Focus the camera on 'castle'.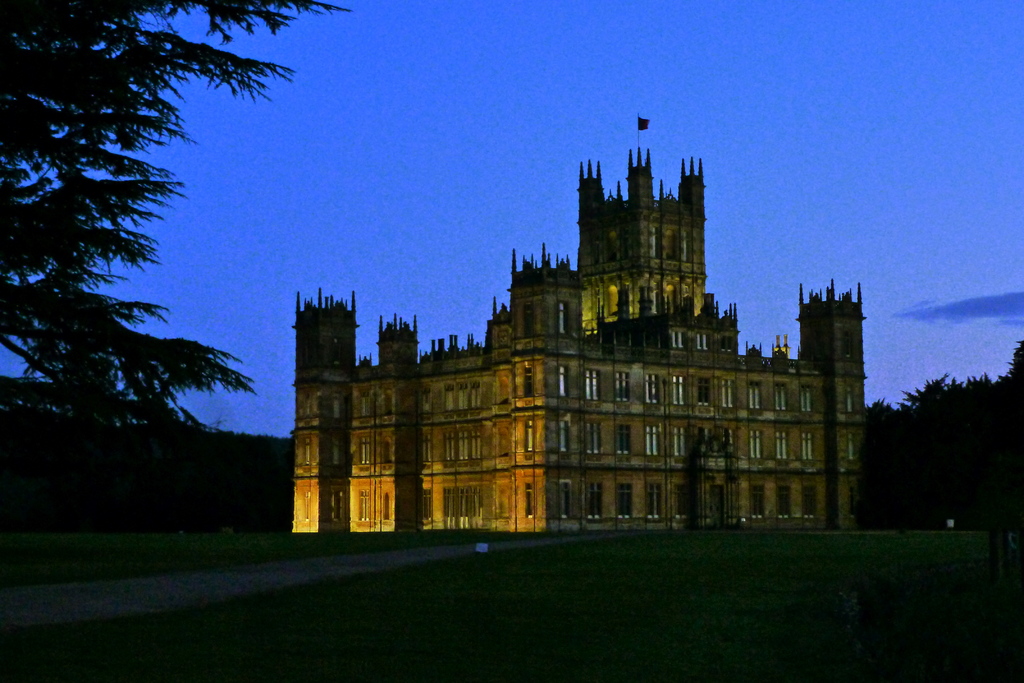
Focus region: x1=285 y1=110 x2=873 y2=534.
